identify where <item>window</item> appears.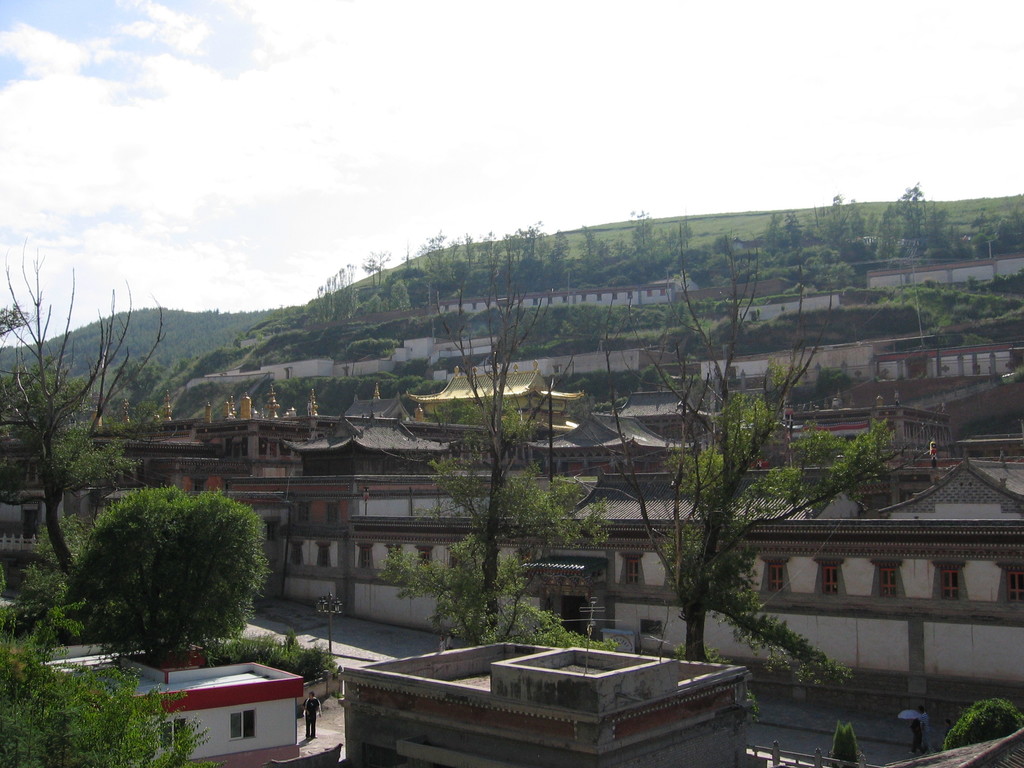
Appears at 324/504/335/524.
